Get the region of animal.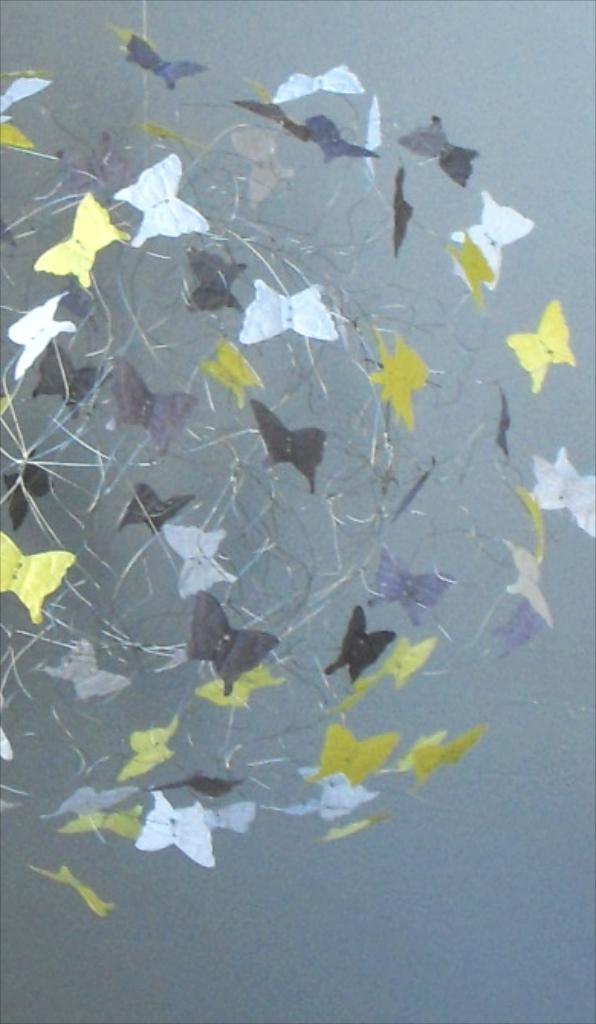
pyautogui.locateOnScreen(5, 289, 76, 385).
